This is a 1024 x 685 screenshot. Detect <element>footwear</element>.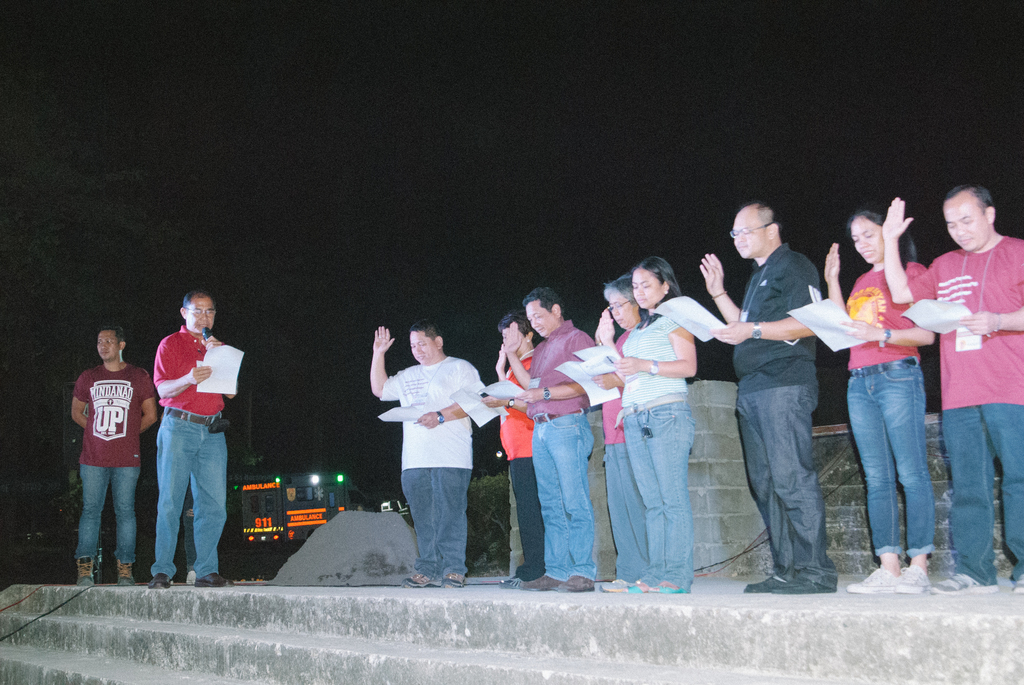
(933,570,1000,596).
